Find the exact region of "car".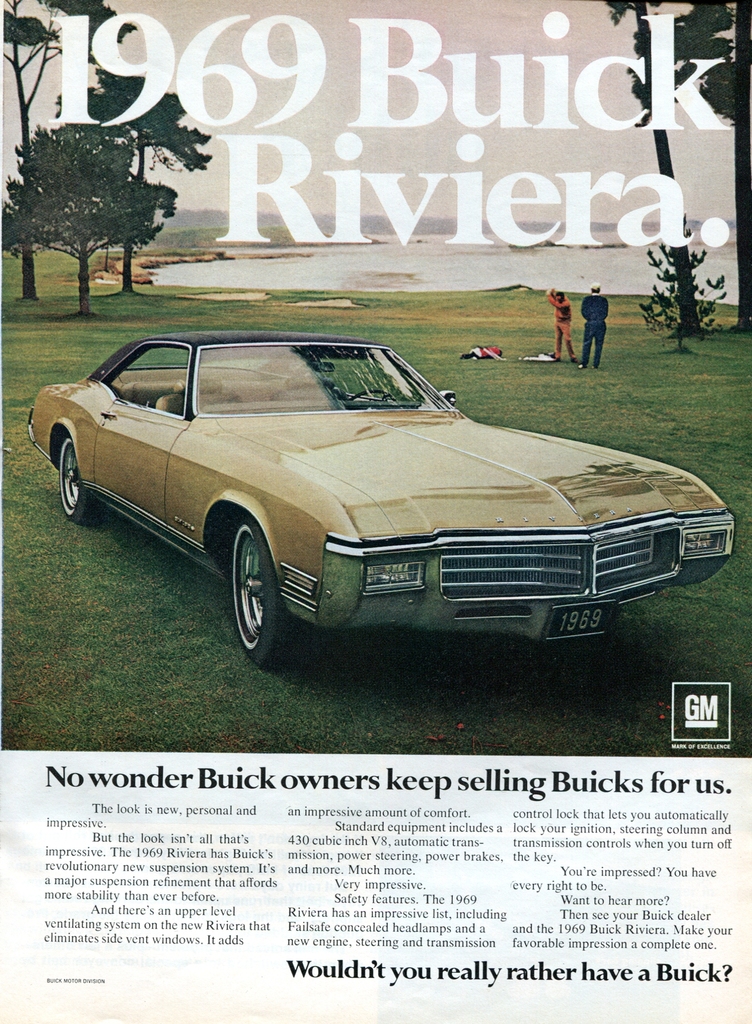
Exact region: detection(26, 330, 735, 673).
